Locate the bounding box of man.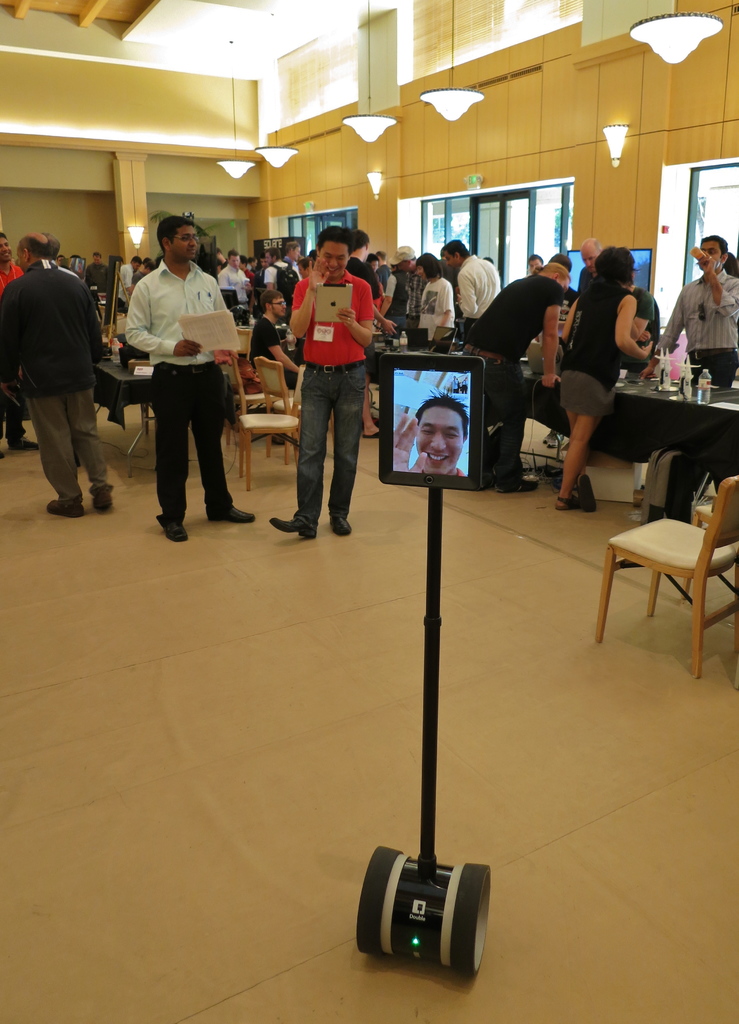
Bounding box: 119 214 259 548.
